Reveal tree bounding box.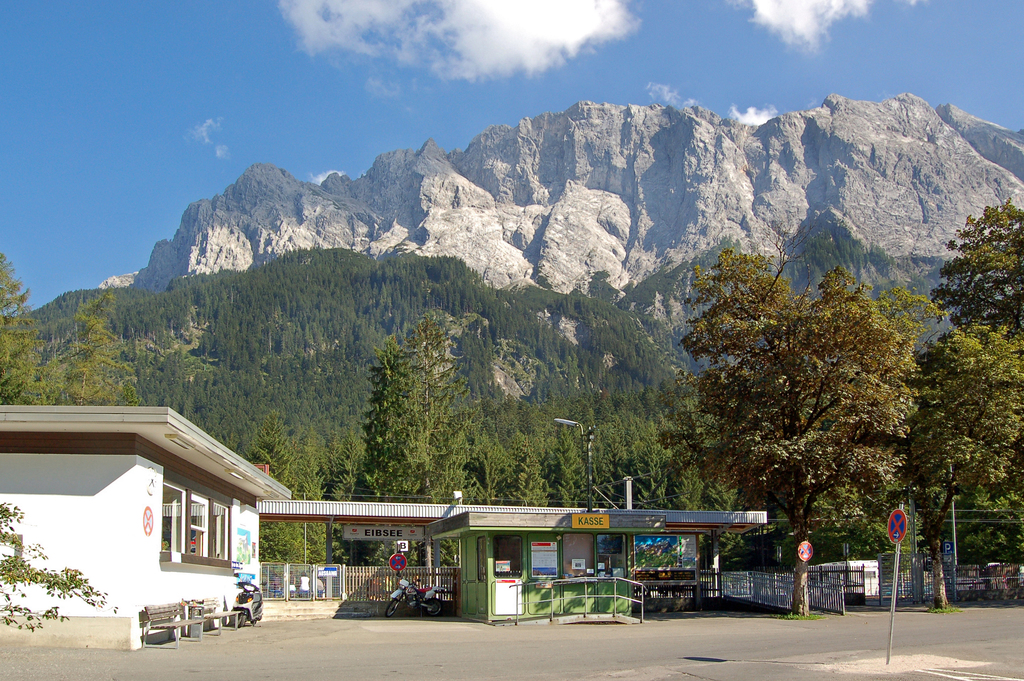
Revealed: 881/329/1023/608.
